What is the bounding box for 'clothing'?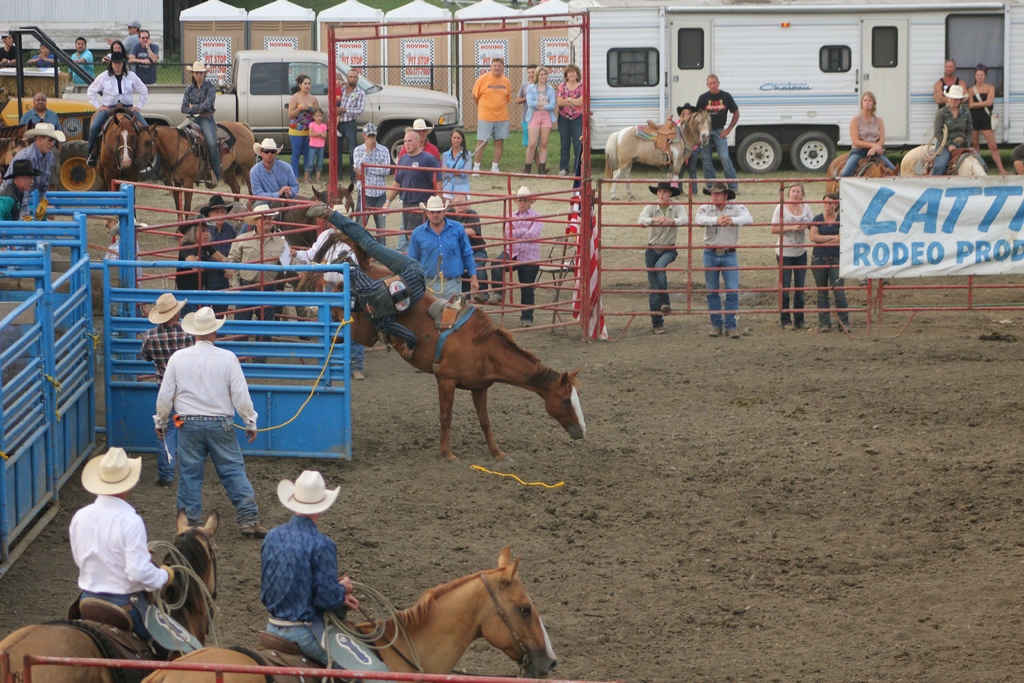
252,161,303,217.
